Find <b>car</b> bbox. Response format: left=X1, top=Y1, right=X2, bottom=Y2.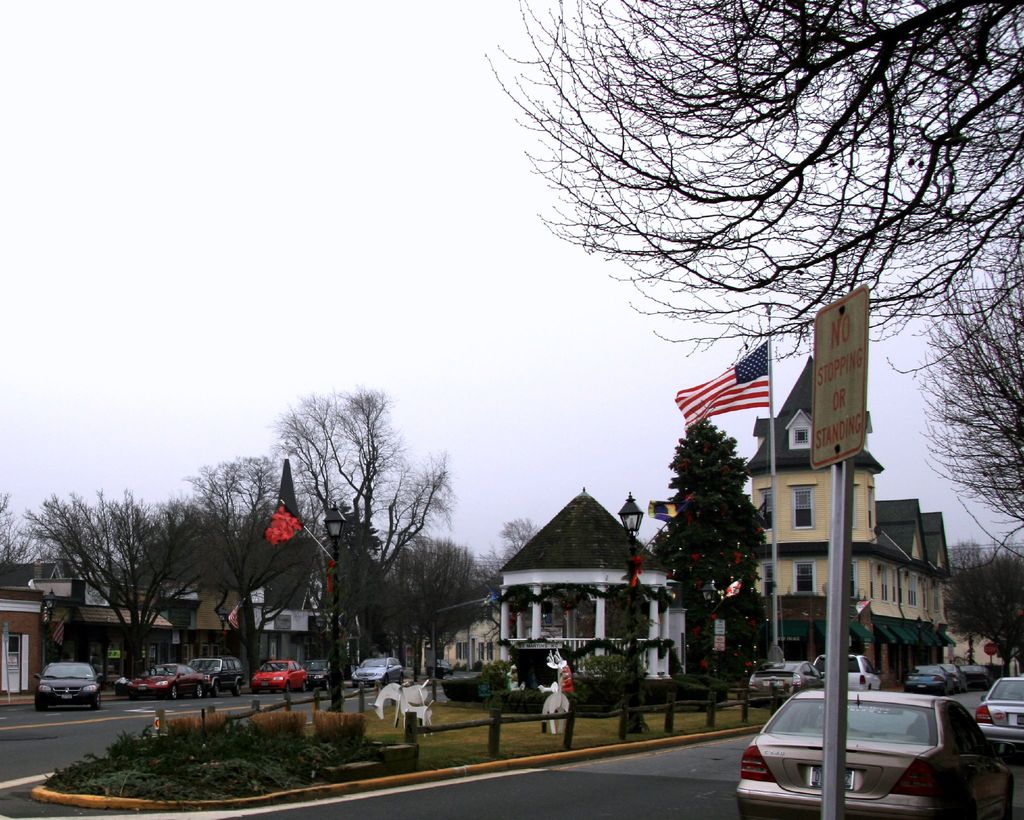
left=185, top=656, right=244, bottom=691.
